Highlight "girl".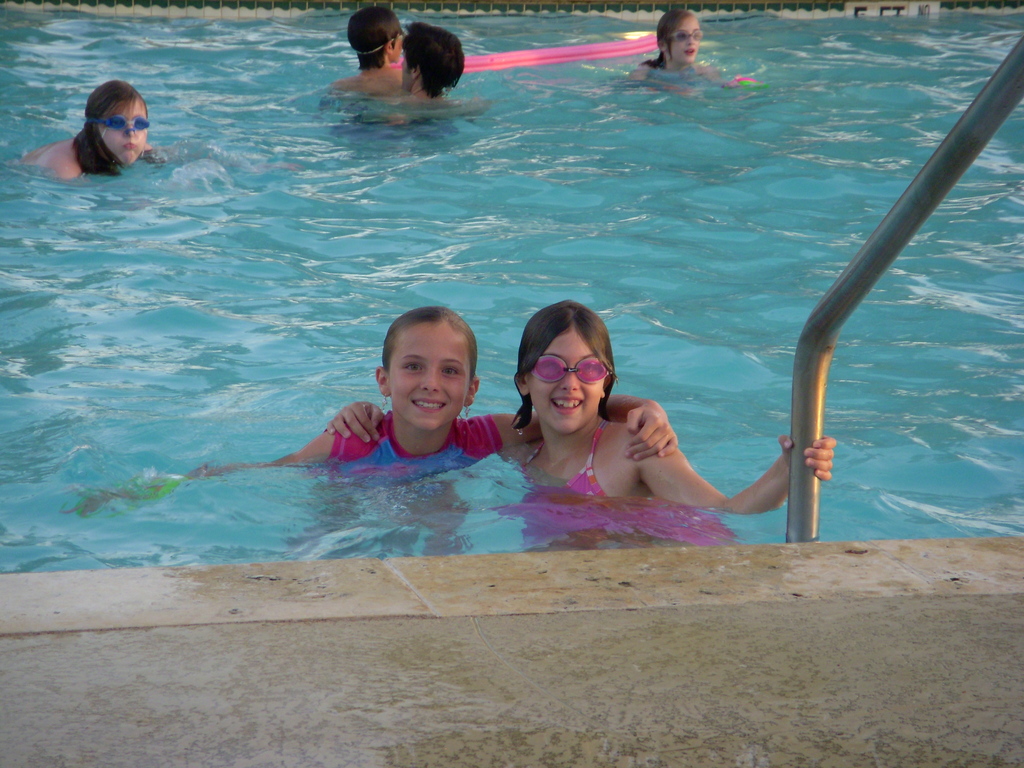
Highlighted region: [left=630, top=12, right=723, bottom=88].
